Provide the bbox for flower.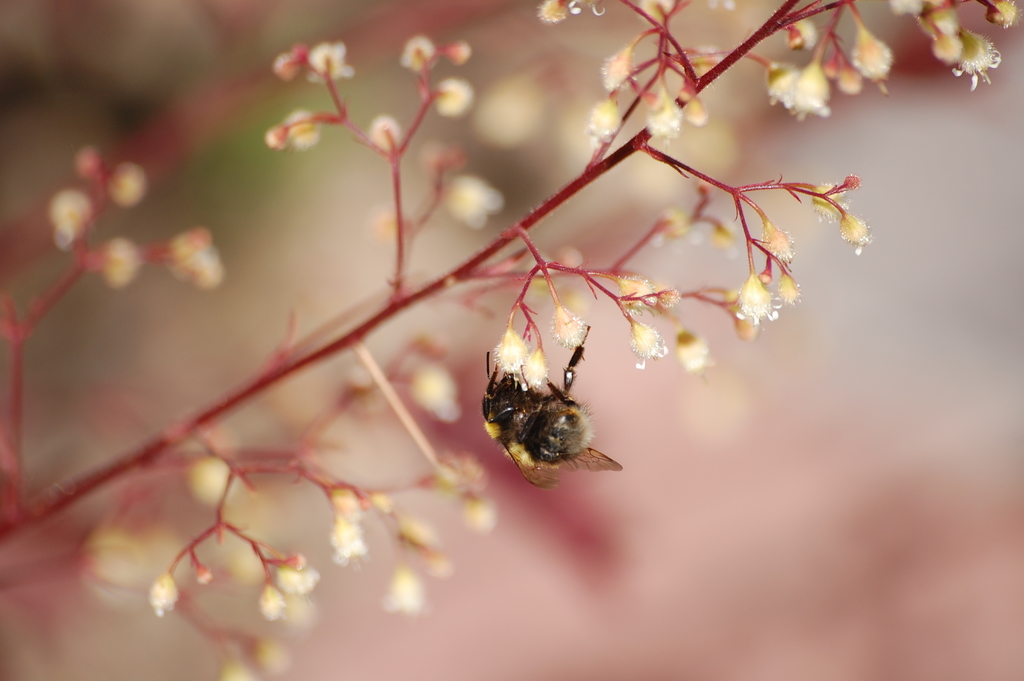
{"x1": 397, "y1": 36, "x2": 434, "y2": 76}.
